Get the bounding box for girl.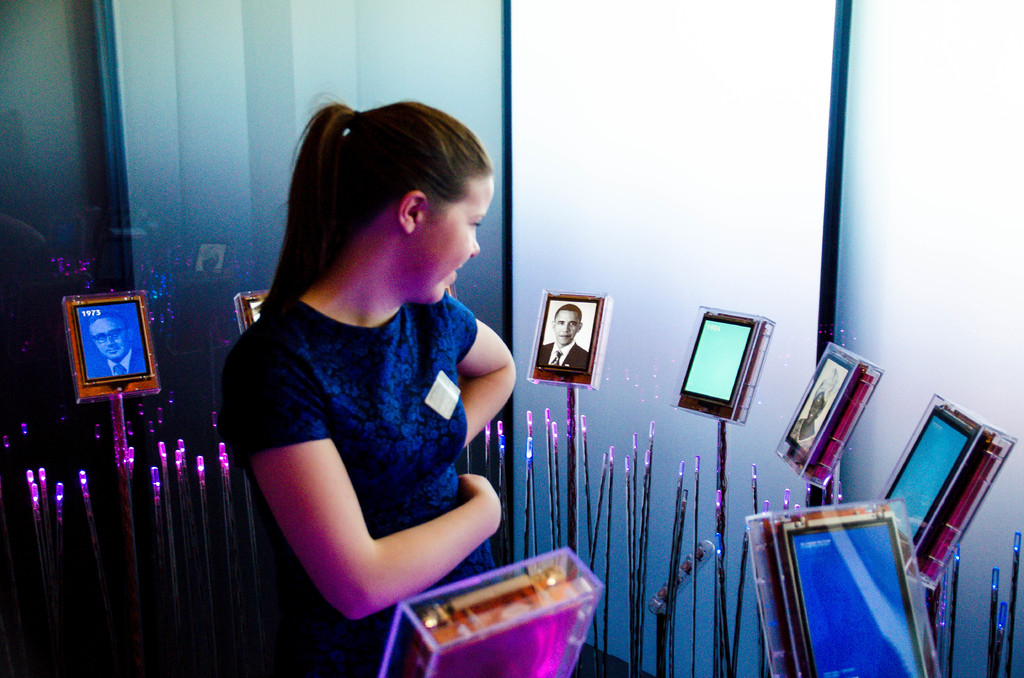
219/85/515/677.
